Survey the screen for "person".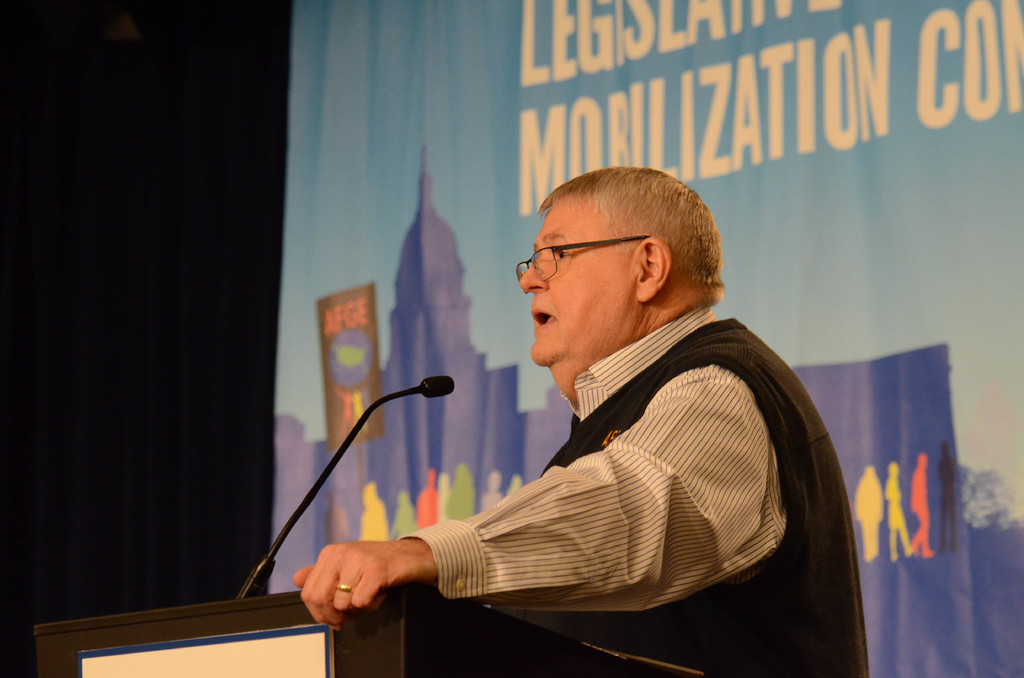
Survey found: [left=297, top=160, right=869, bottom=677].
